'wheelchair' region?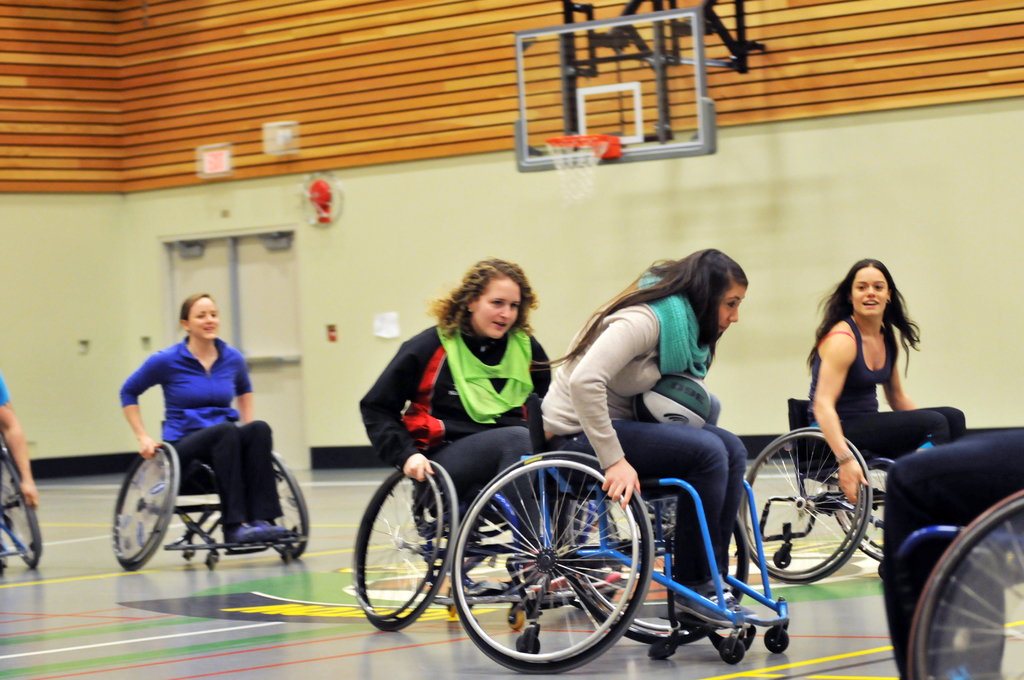
detection(740, 396, 925, 590)
